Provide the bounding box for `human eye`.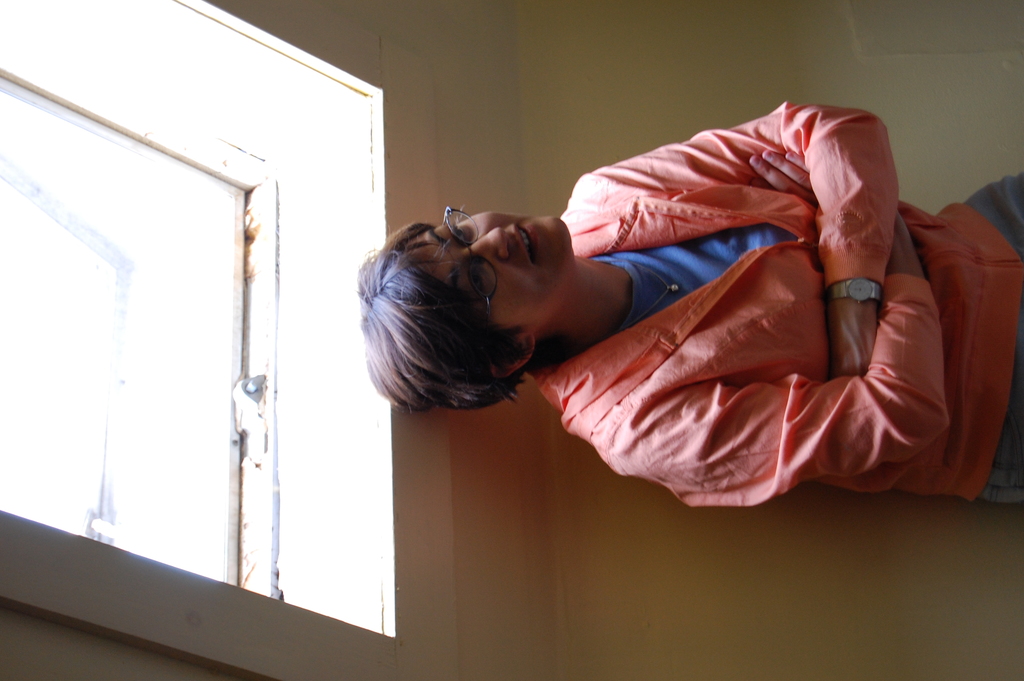
(472, 259, 489, 302).
